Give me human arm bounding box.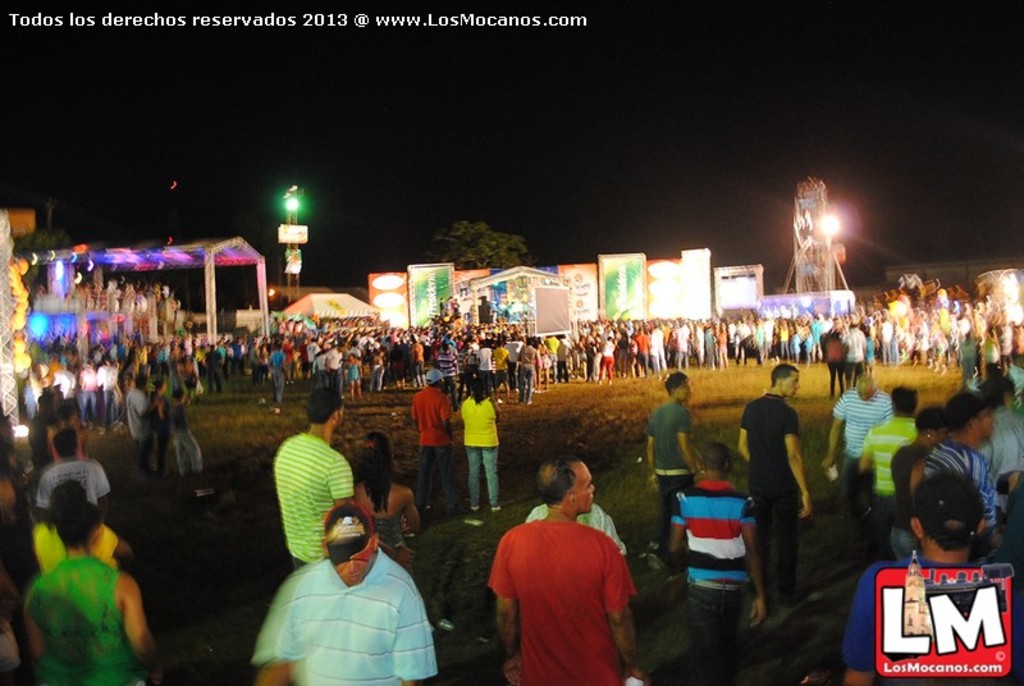
l=78, t=381, r=83, b=395.
